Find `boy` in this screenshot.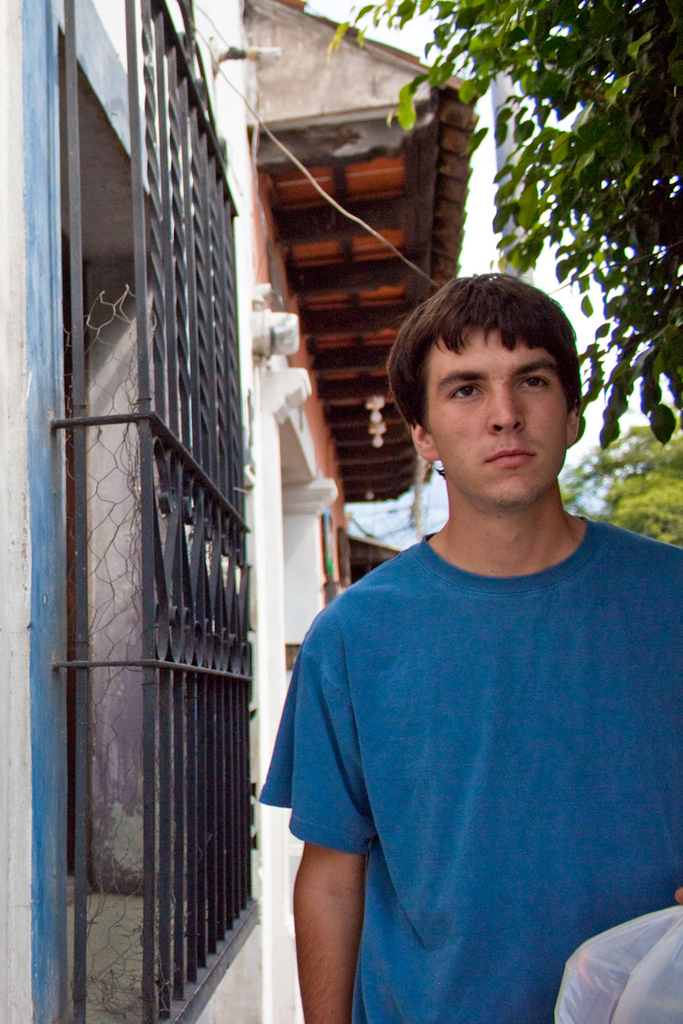
The bounding box for `boy` is l=254, t=265, r=682, b=1023.
